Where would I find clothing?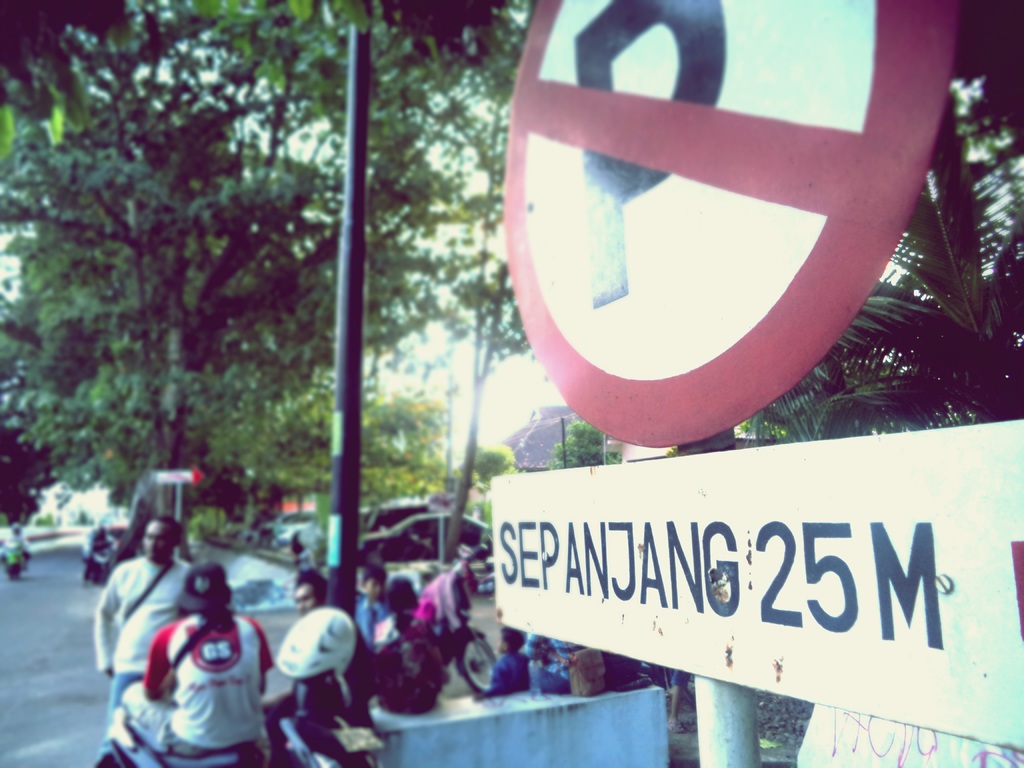
At locate(92, 552, 184, 714).
